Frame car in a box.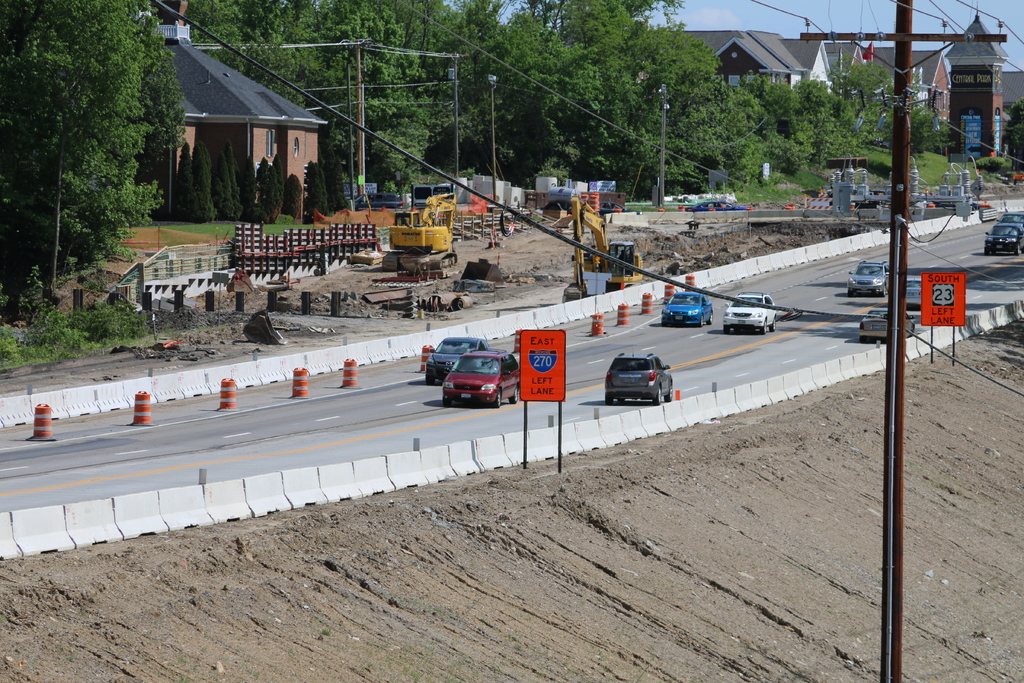
bbox(904, 273, 921, 309).
